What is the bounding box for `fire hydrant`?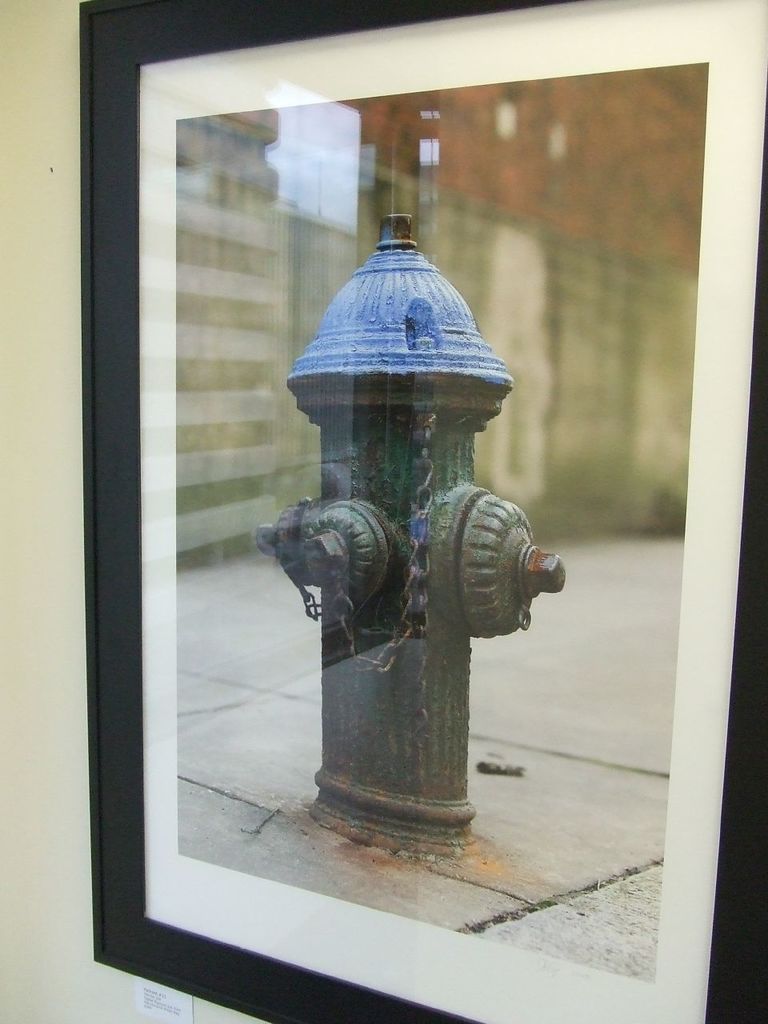
(253, 214, 568, 851).
